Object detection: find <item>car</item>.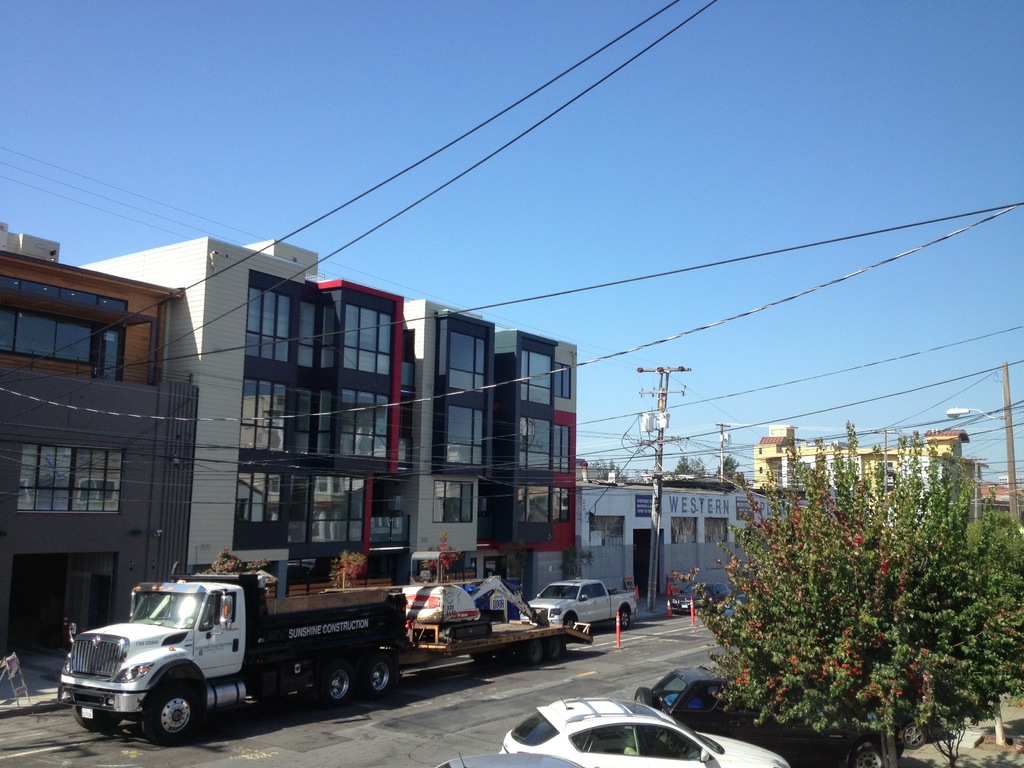
{"left": 671, "top": 580, "right": 730, "bottom": 612}.
